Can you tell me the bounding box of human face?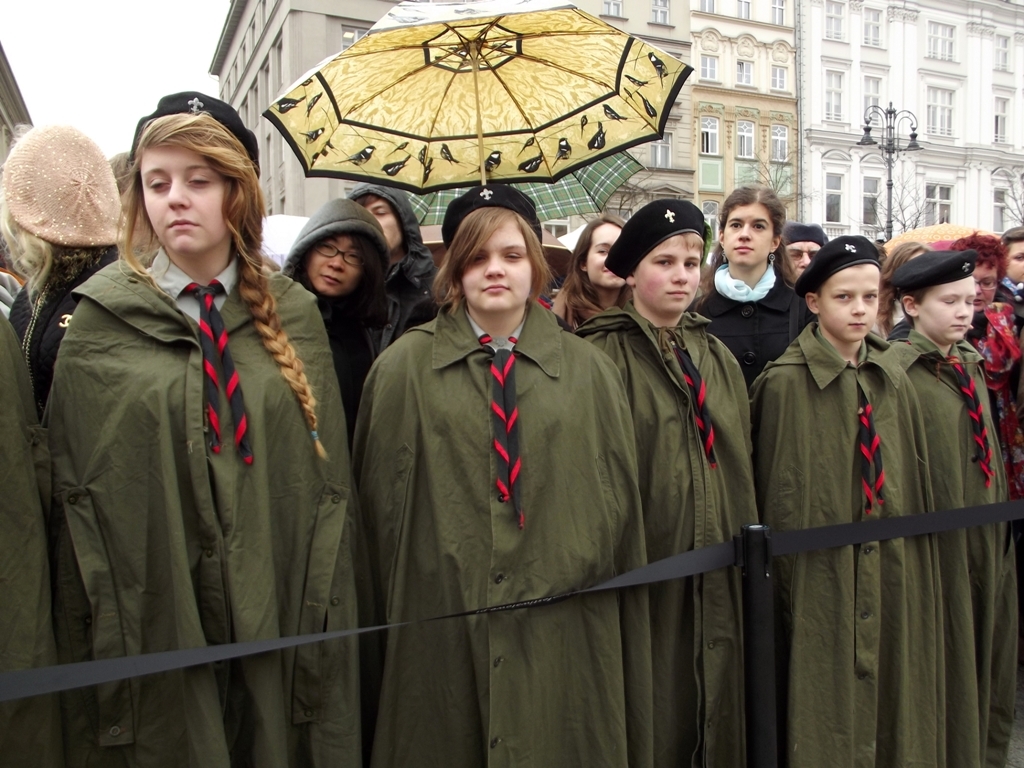
[787,238,824,276].
